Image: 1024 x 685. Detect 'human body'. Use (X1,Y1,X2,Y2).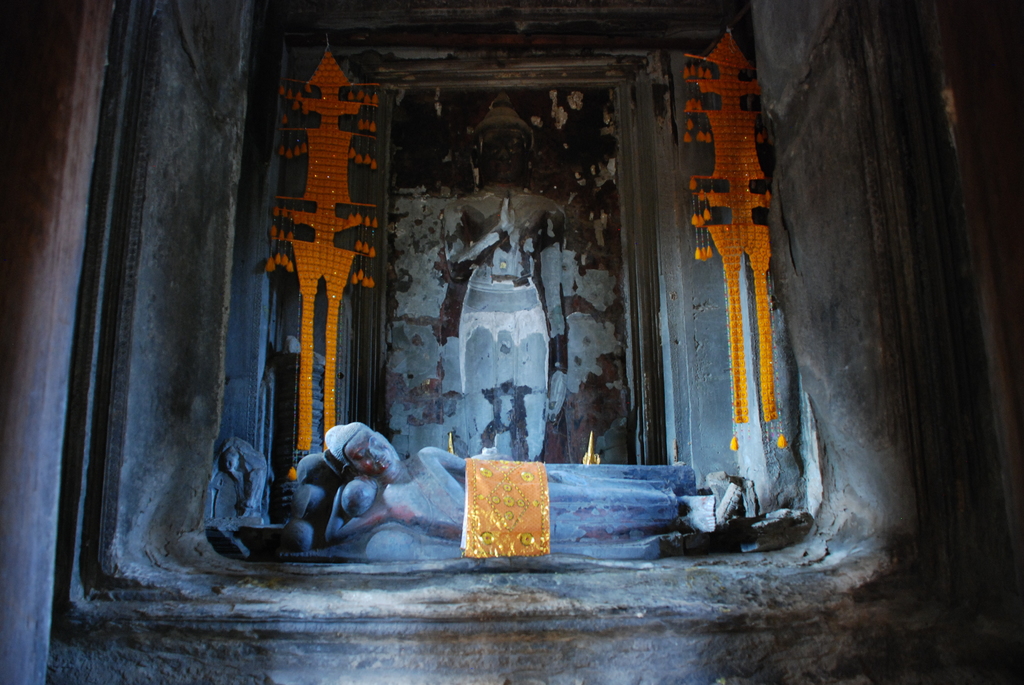
(317,421,739,533).
